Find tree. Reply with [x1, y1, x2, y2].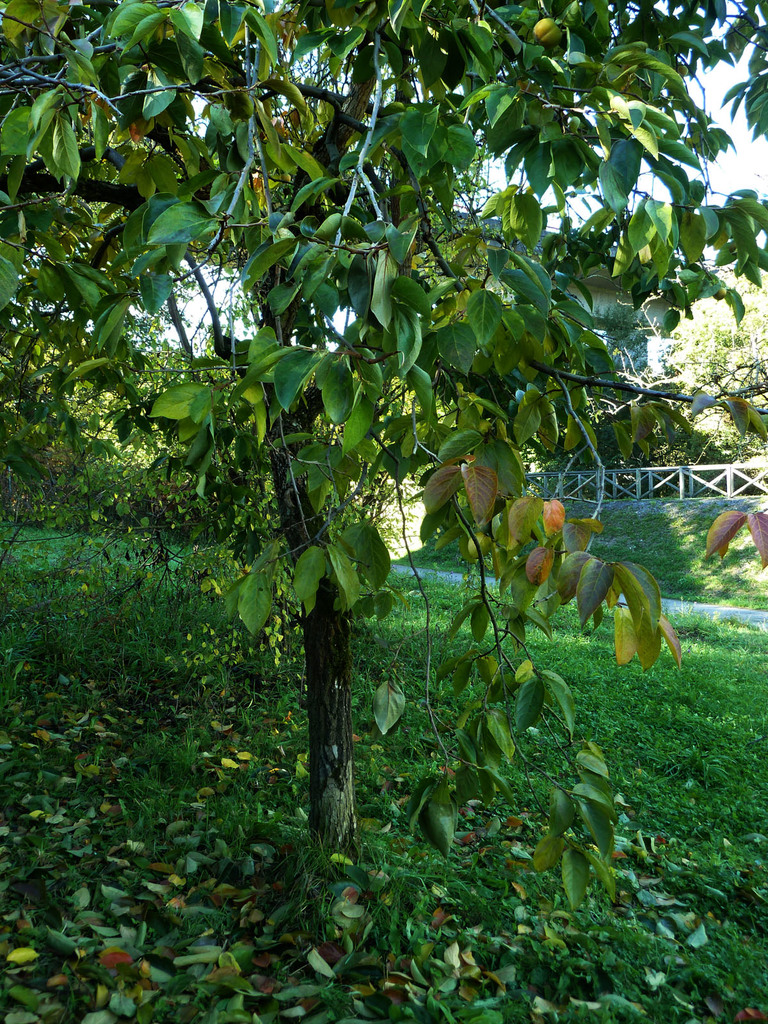
[1, 0, 730, 924].
